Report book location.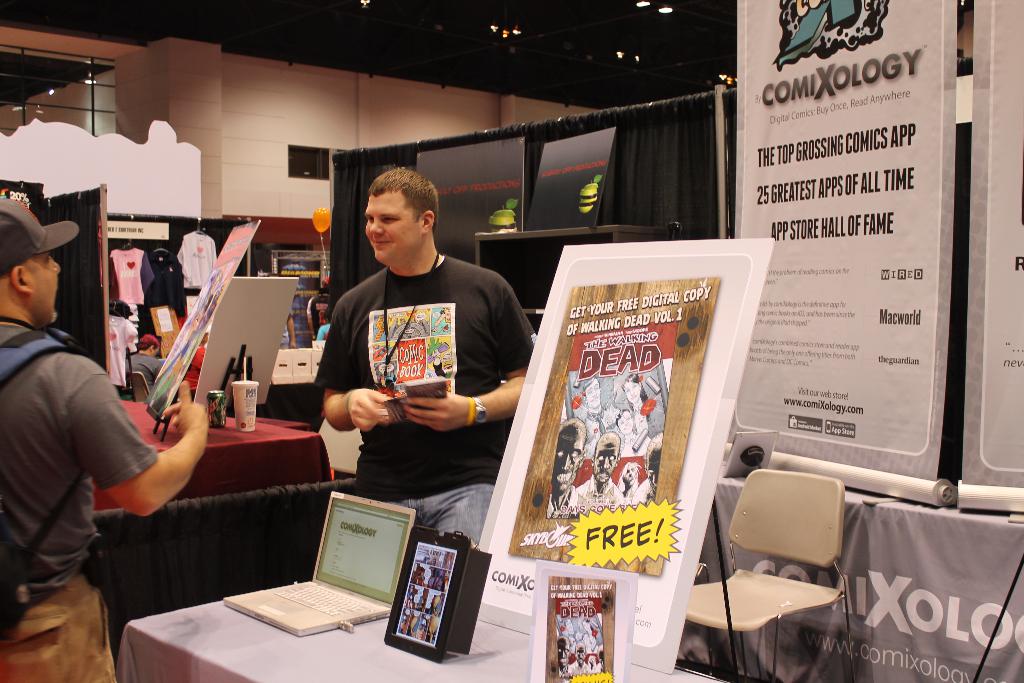
Report: 552/566/618/682.
